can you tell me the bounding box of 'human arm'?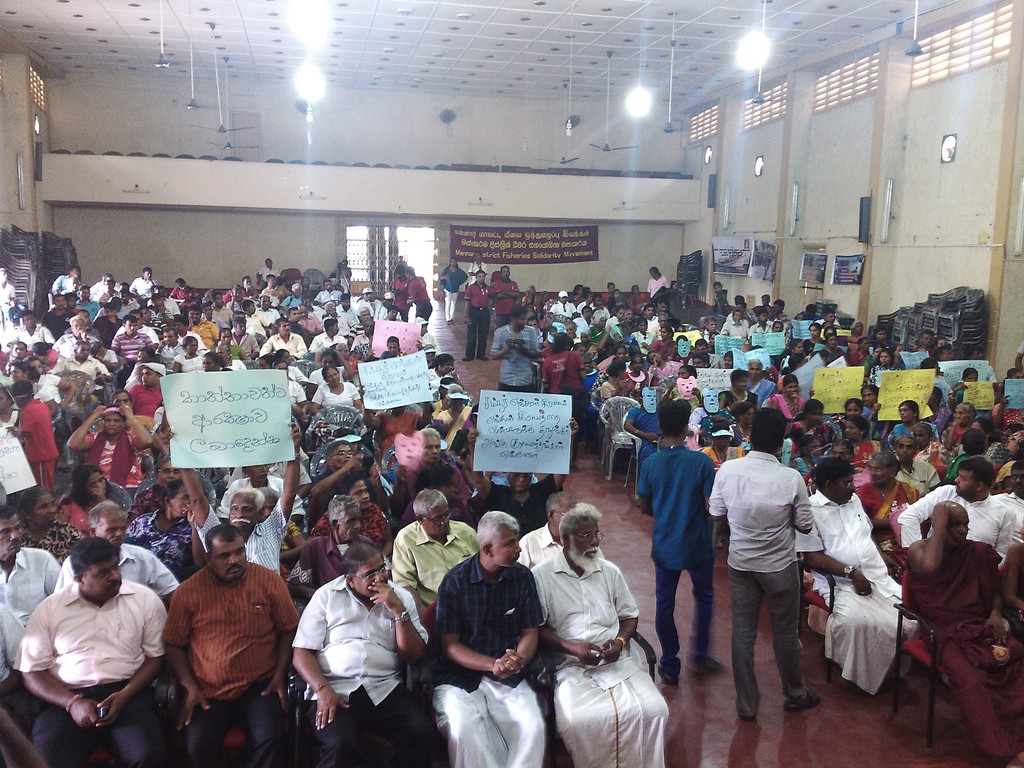
select_region(596, 566, 639, 659).
